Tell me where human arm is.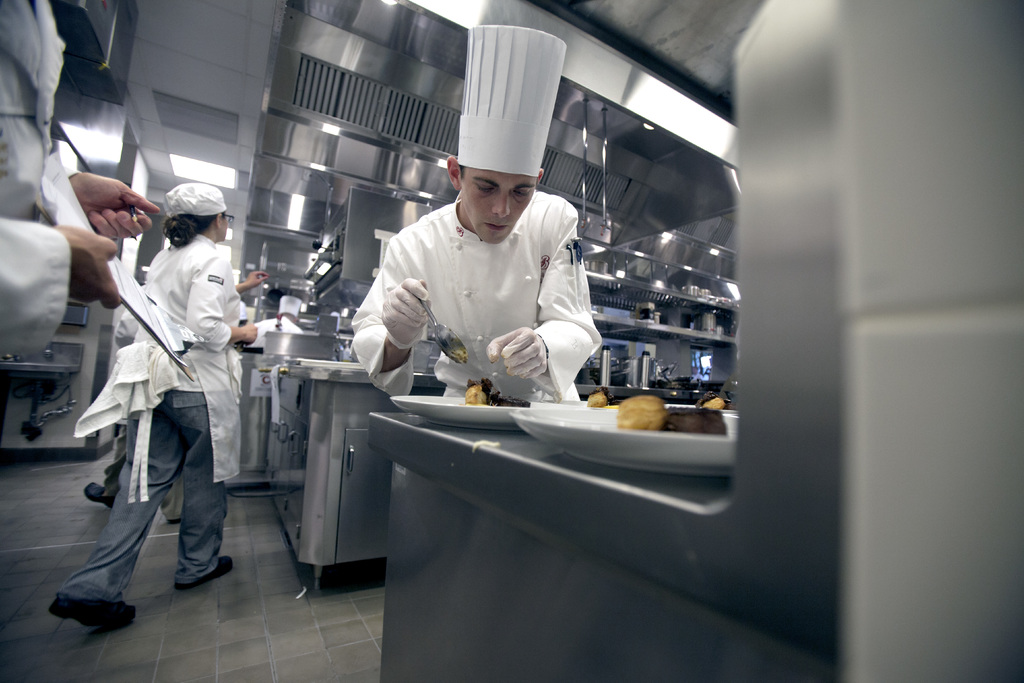
human arm is at rect(186, 254, 254, 347).
